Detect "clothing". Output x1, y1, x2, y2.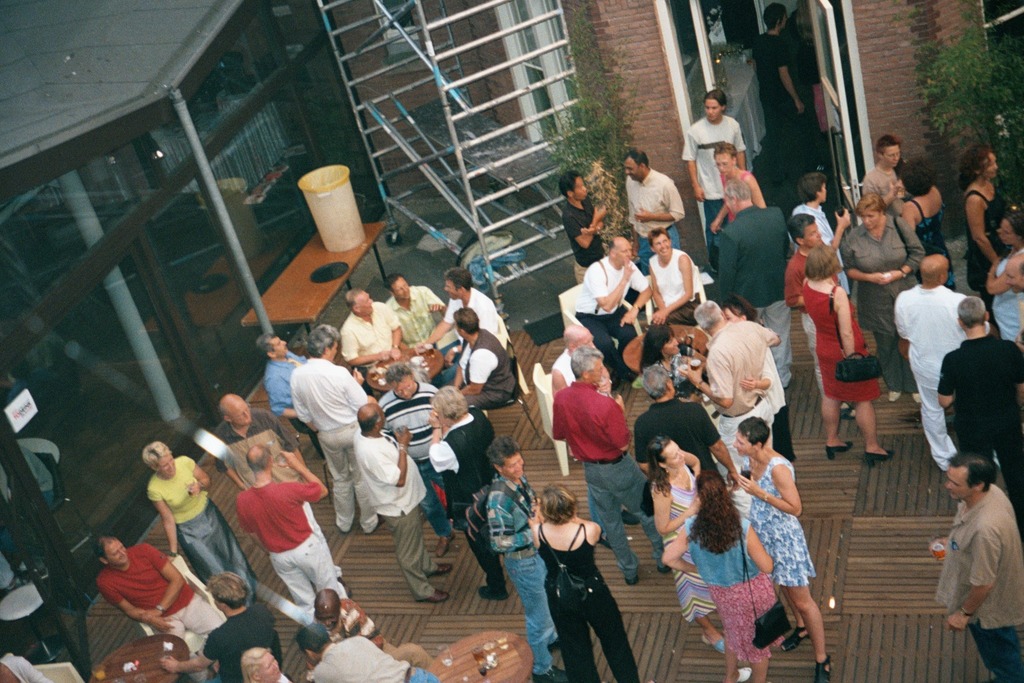
964, 188, 1007, 317.
